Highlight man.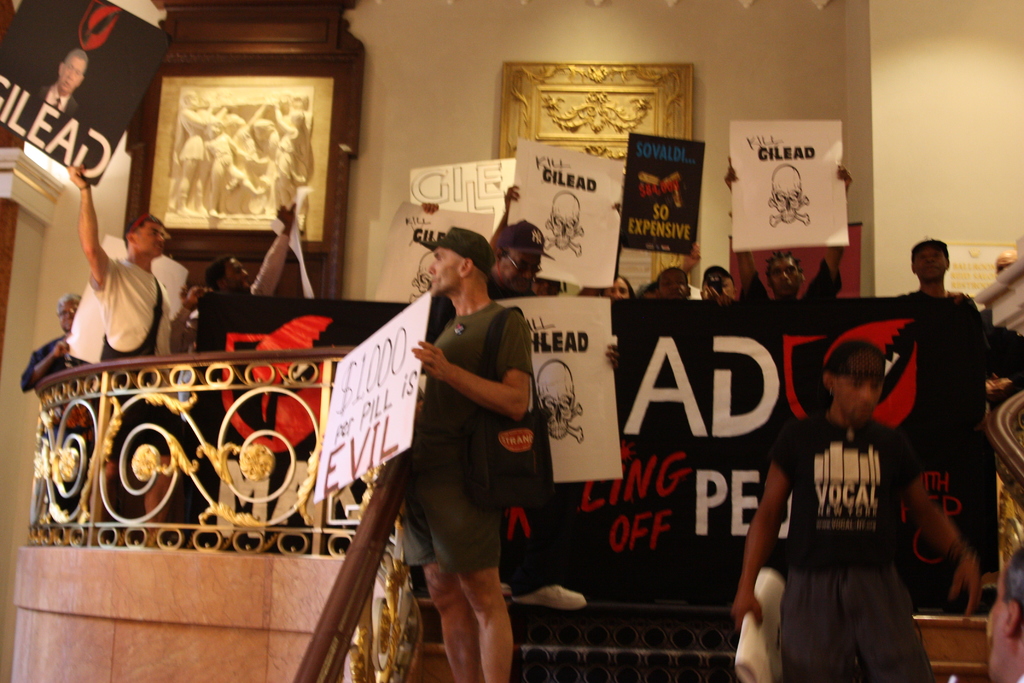
Highlighted region: (x1=724, y1=156, x2=853, y2=305).
